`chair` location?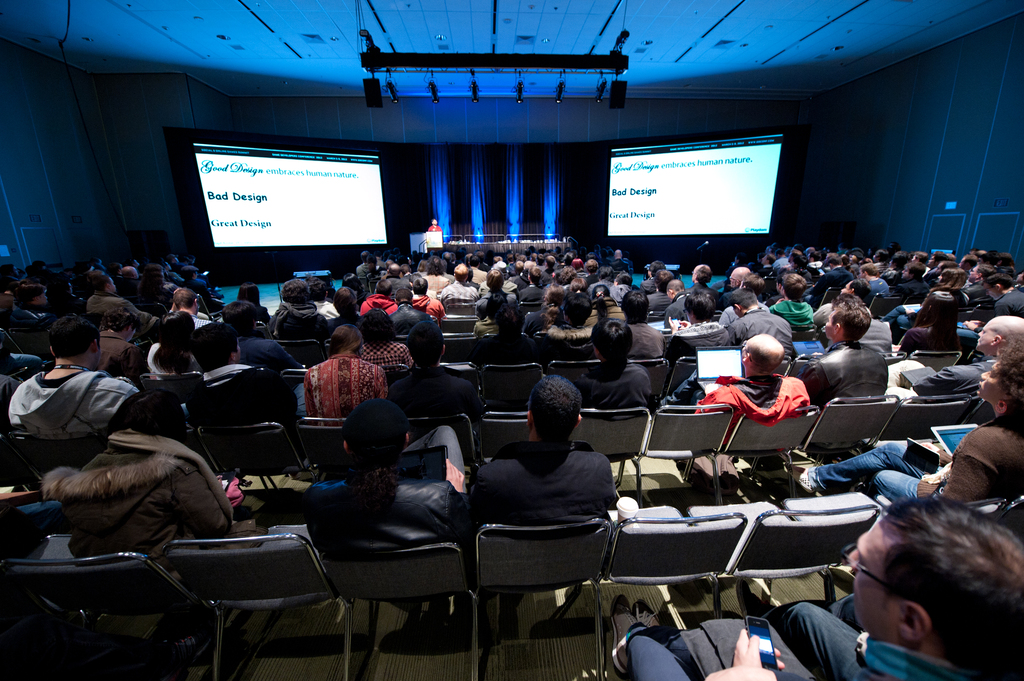
(348,545,483,680)
